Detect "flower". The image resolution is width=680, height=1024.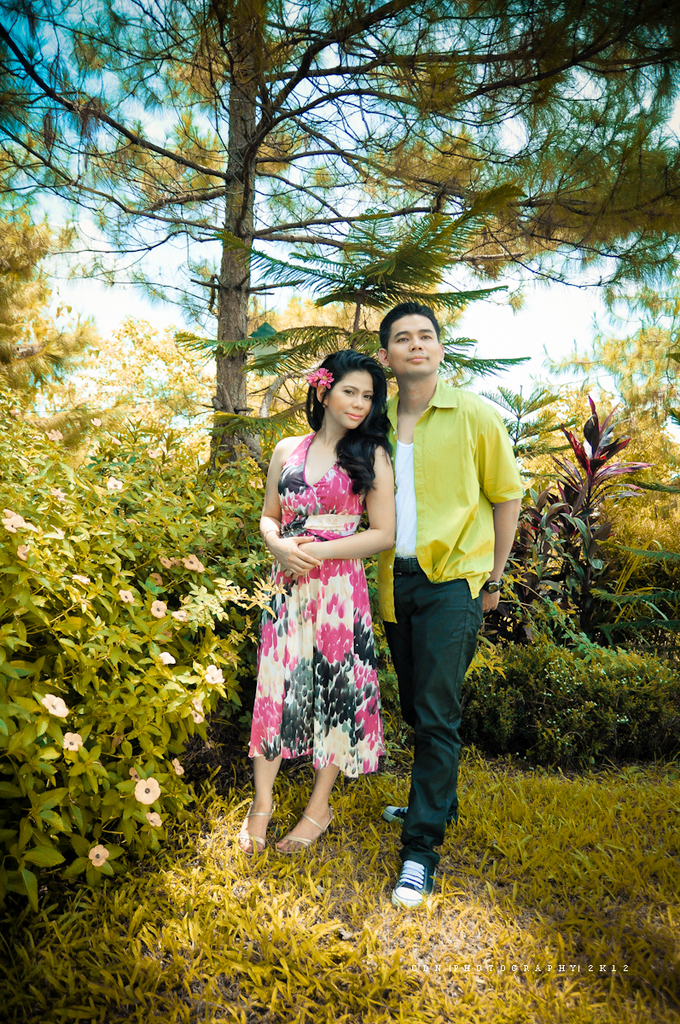
detection(206, 659, 224, 685).
